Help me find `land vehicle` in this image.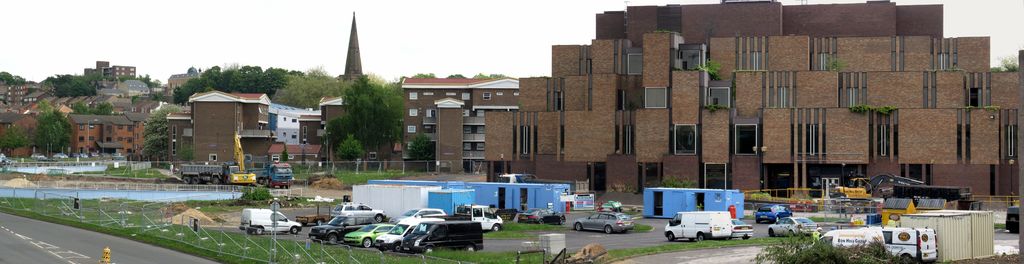
Found it: {"left": 237, "top": 206, "right": 302, "bottom": 237}.
